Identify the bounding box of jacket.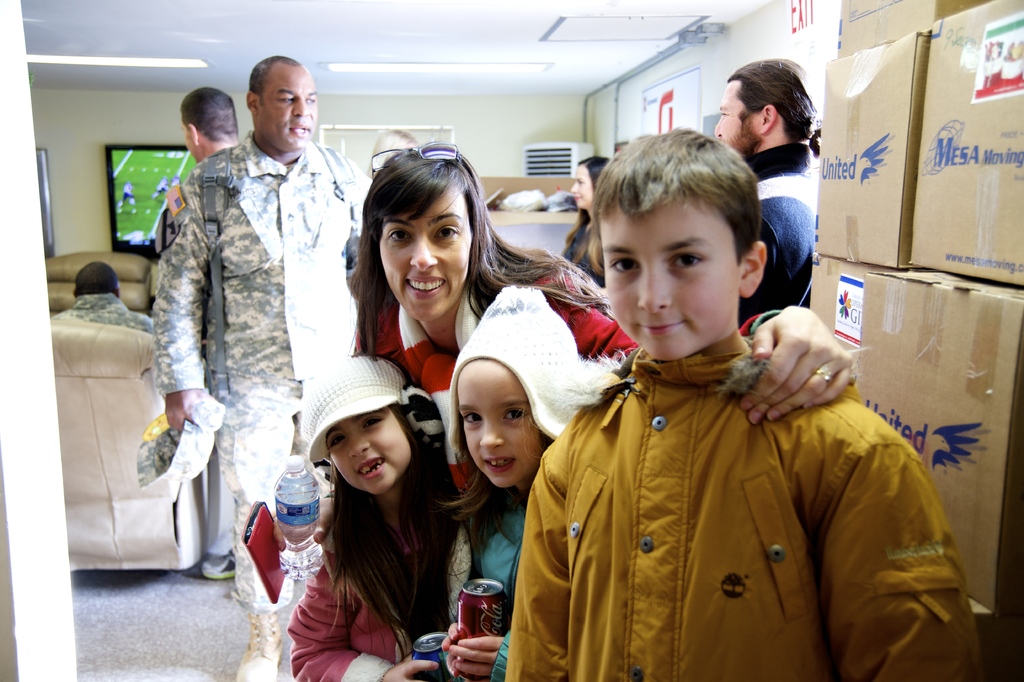
box(353, 292, 785, 498).
